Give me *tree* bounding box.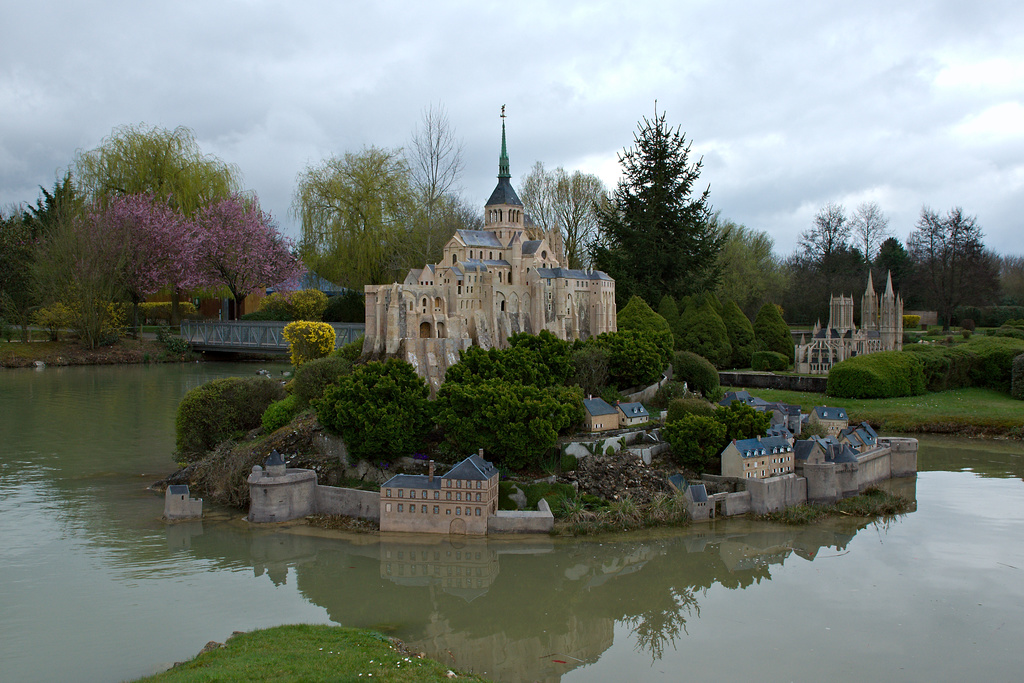
[x1=269, y1=352, x2=360, y2=447].
